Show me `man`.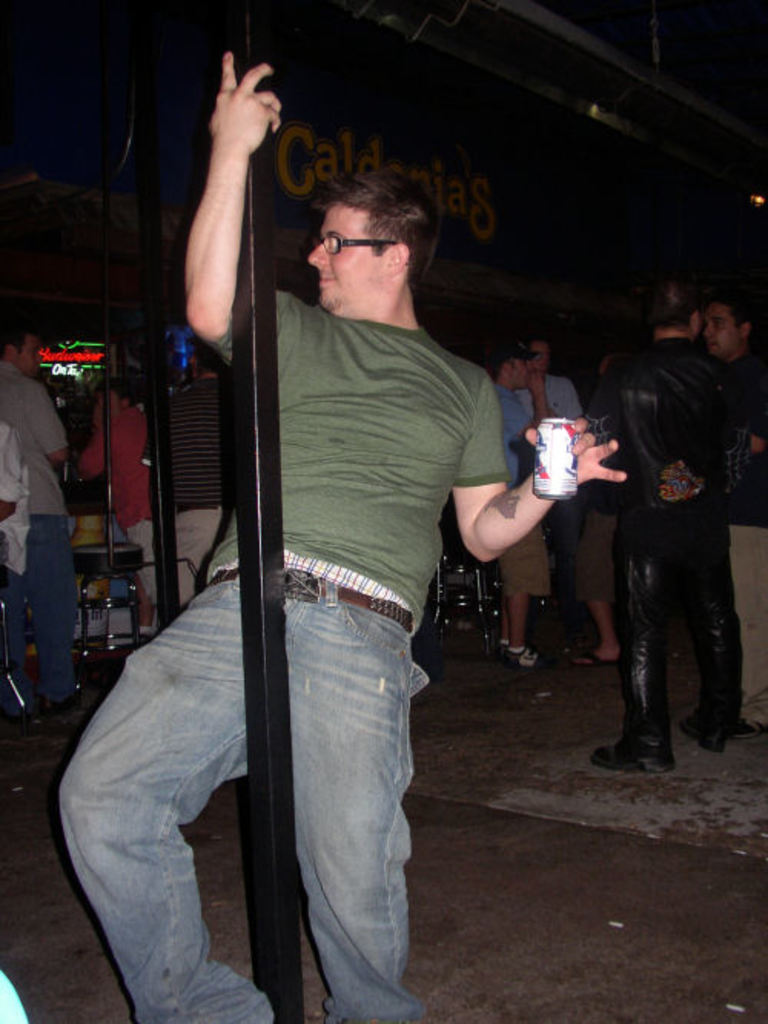
`man` is here: Rect(710, 292, 766, 734).
